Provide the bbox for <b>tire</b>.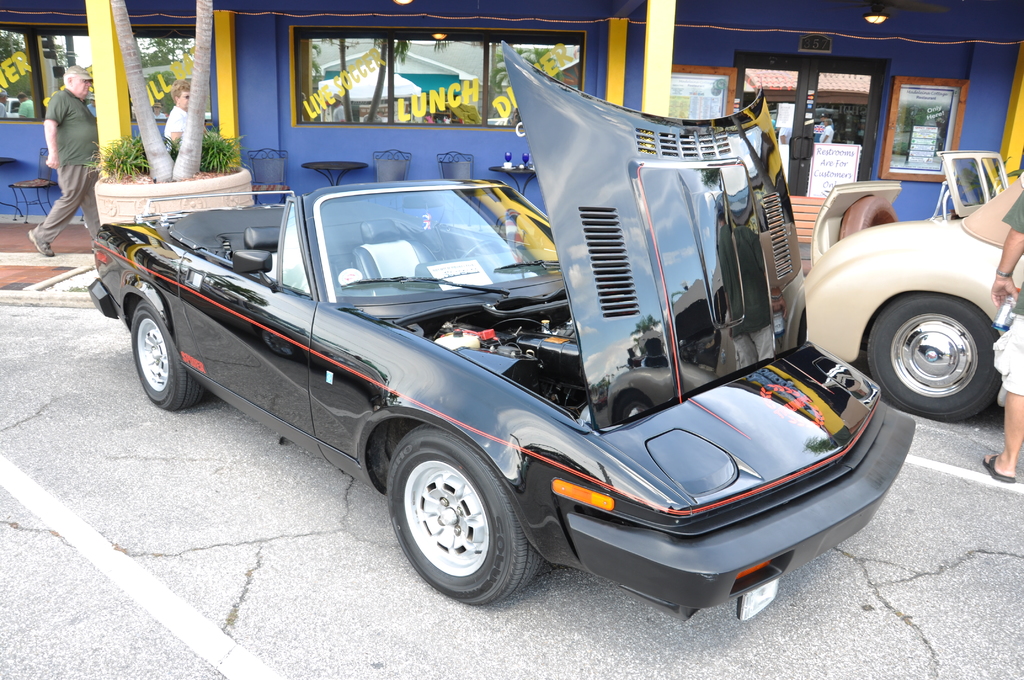
[132, 299, 204, 410].
